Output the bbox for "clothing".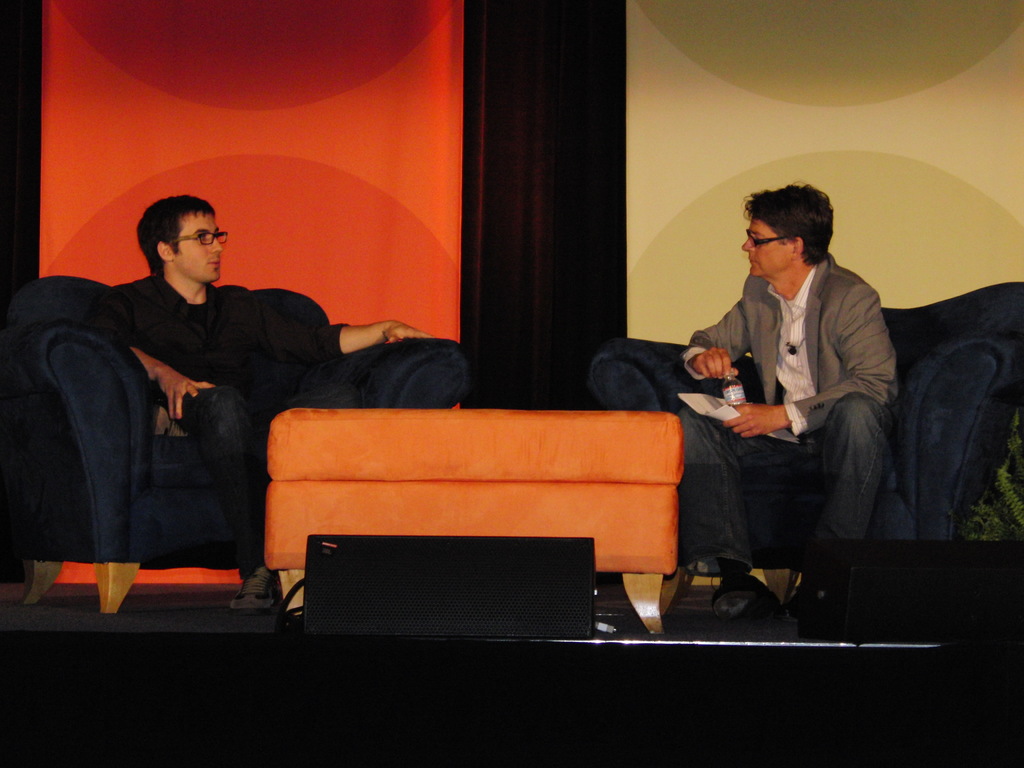
BBox(684, 259, 899, 436).
